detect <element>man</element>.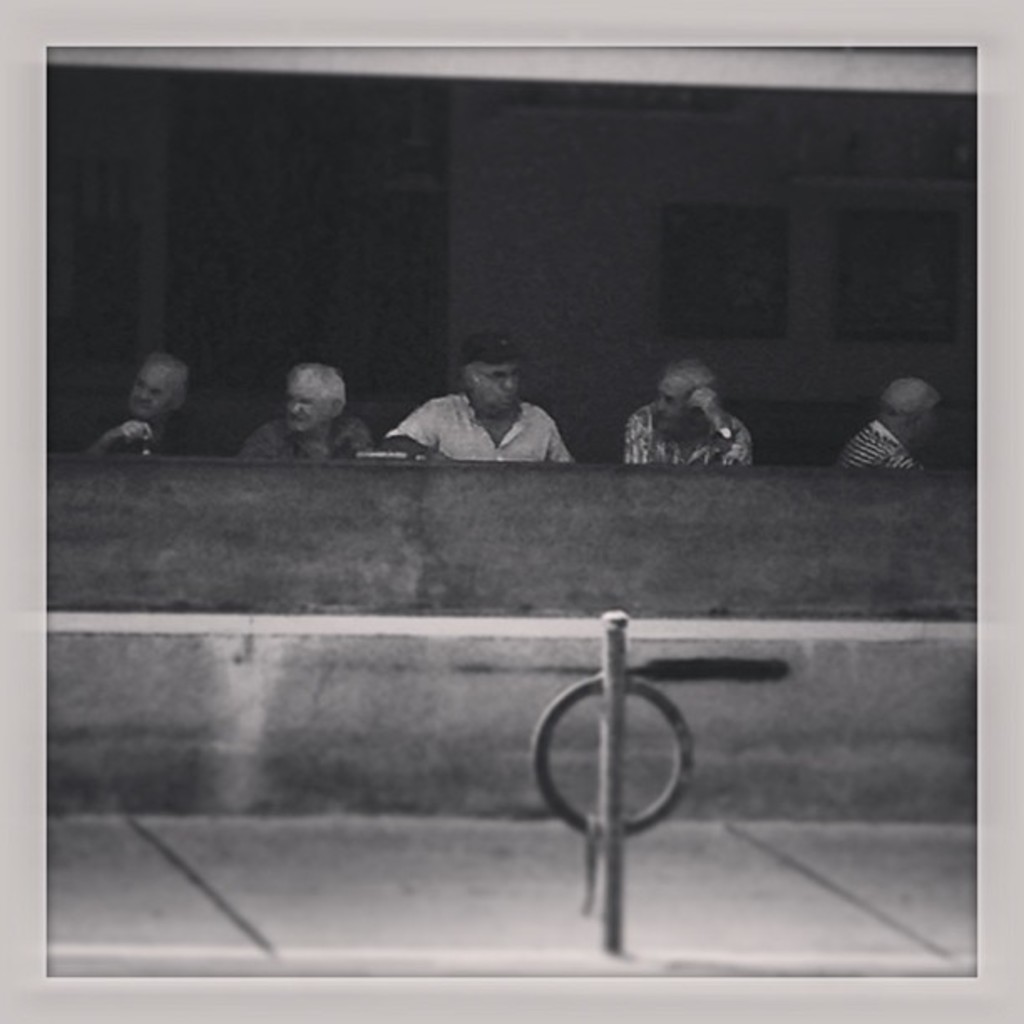
Detected at pyautogui.locateOnScreen(624, 351, 763, 470).
